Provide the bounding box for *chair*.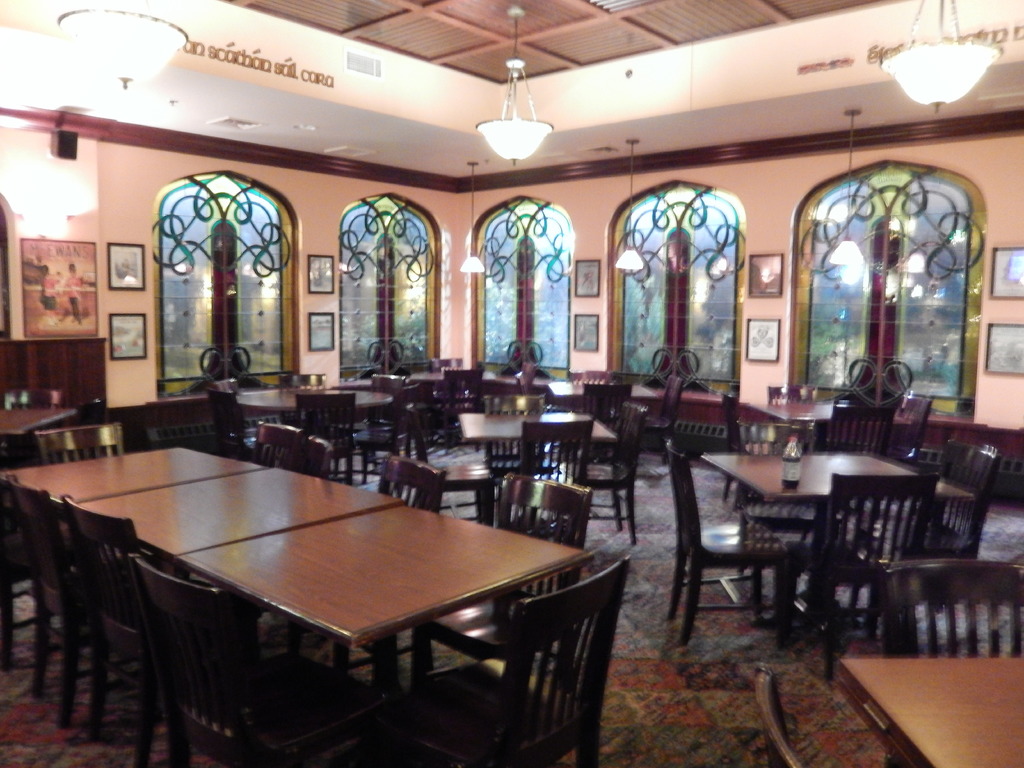
[0,475,35,684].
